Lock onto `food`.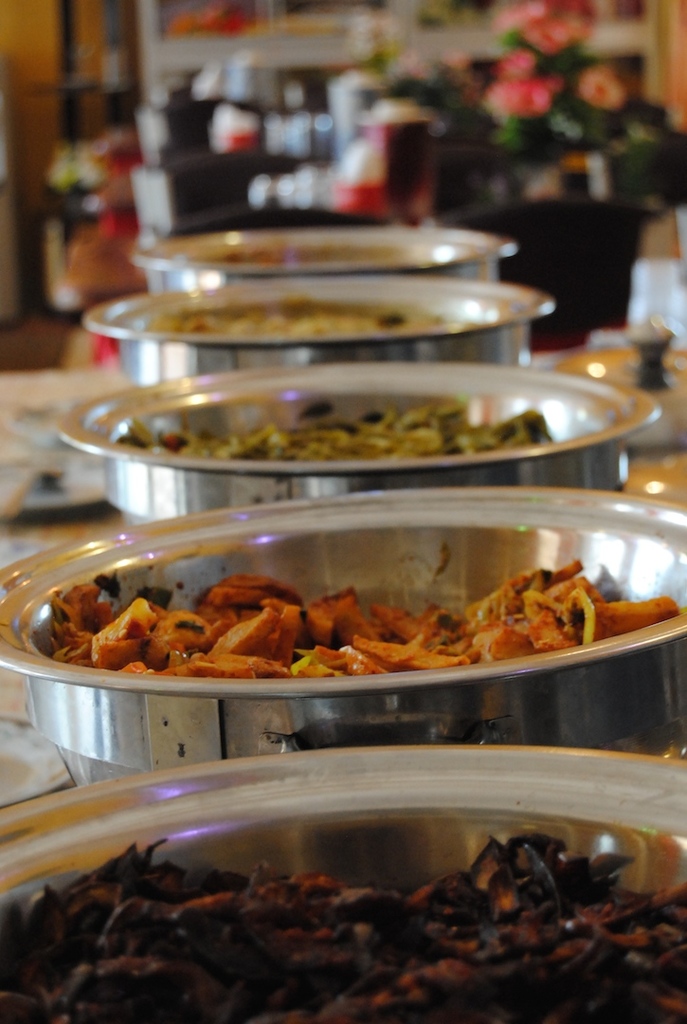
Locked: 138:300:462:346.
